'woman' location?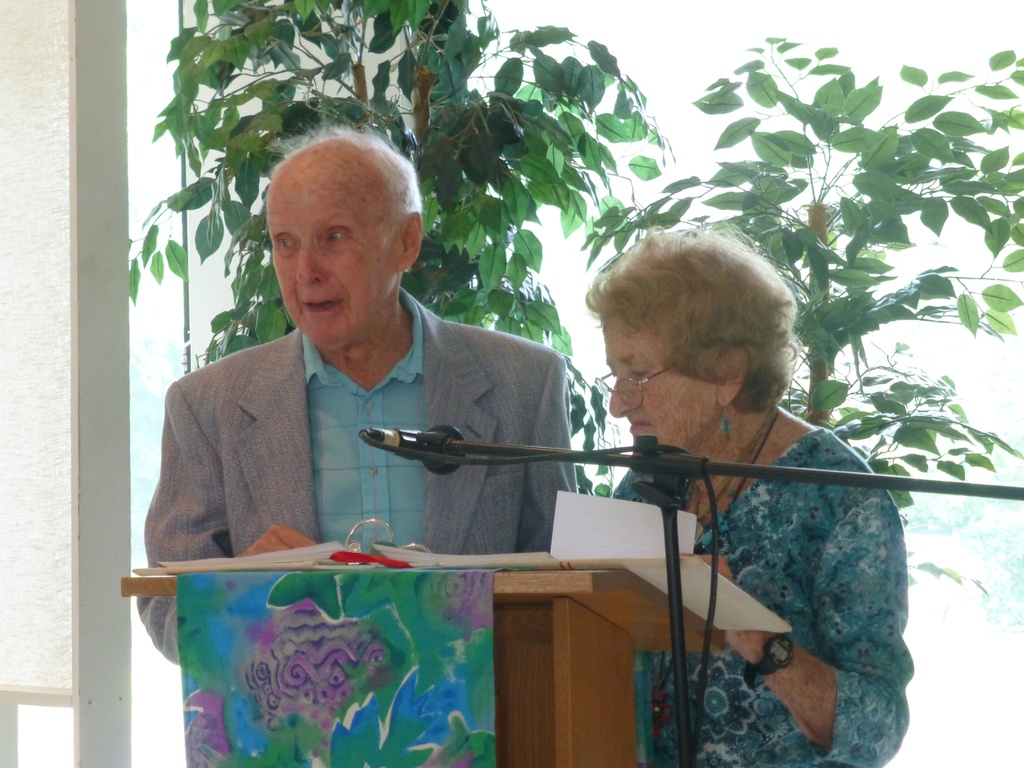
<bbox>565, 240, 922, 756</bbox>
